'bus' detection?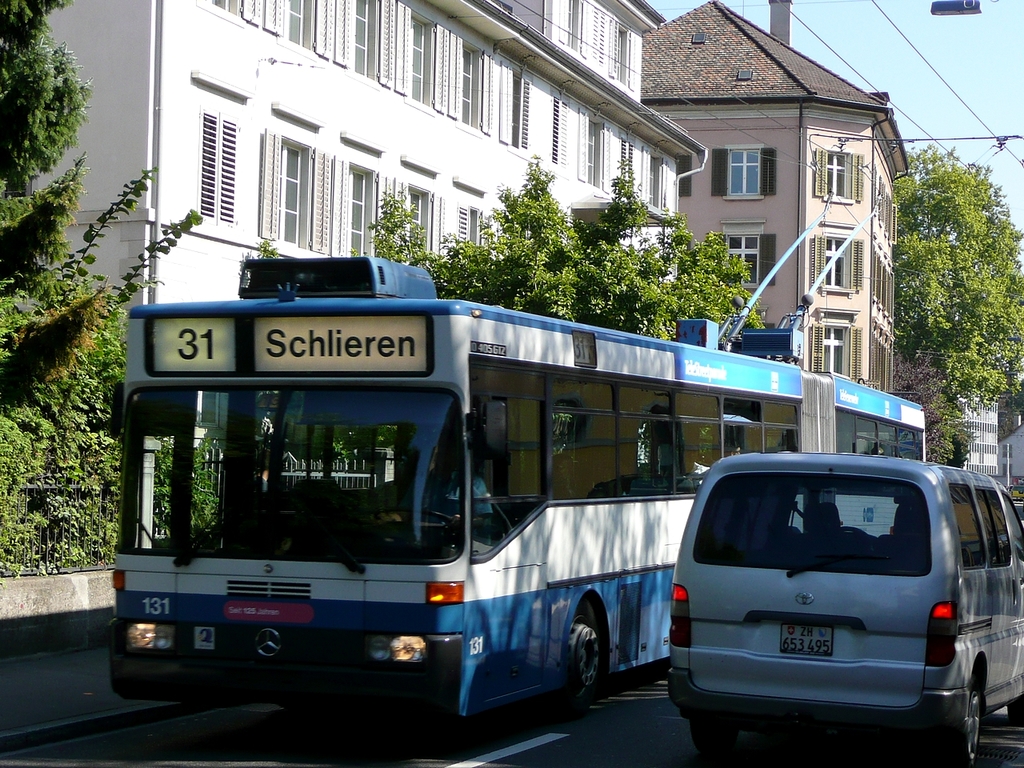
(left=101, top=187, right=925, bottom=718)
